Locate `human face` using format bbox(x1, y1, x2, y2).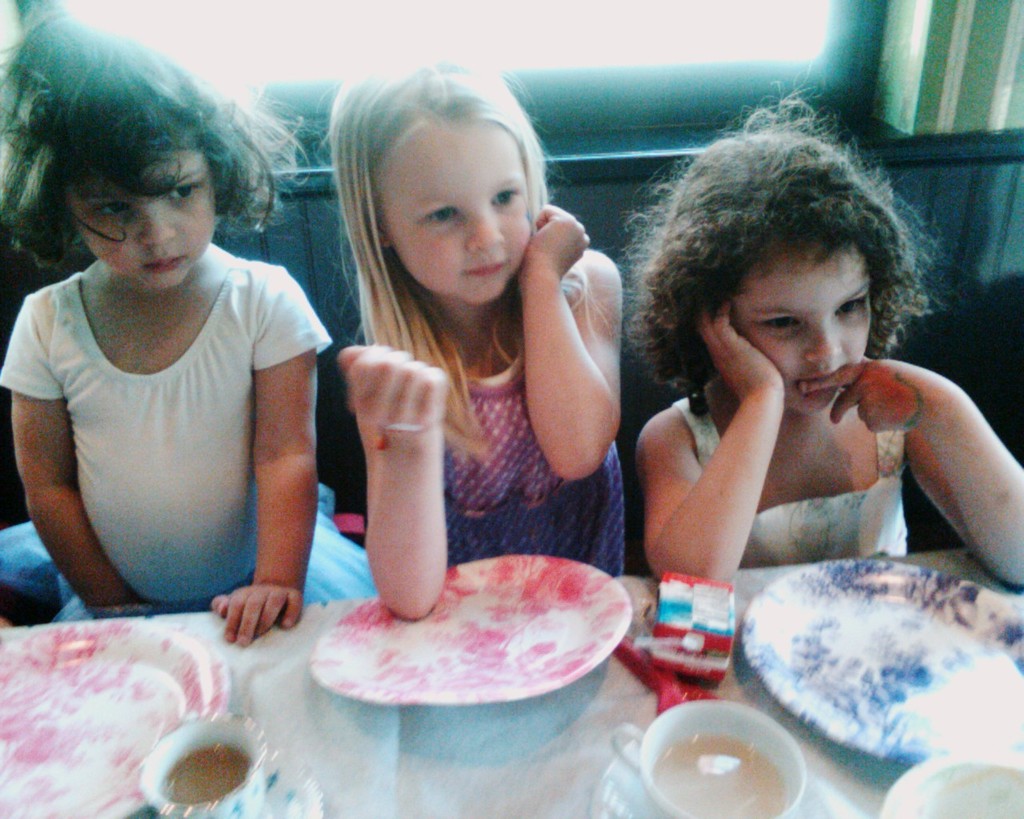
bbox(734, 254, 874, 412).
